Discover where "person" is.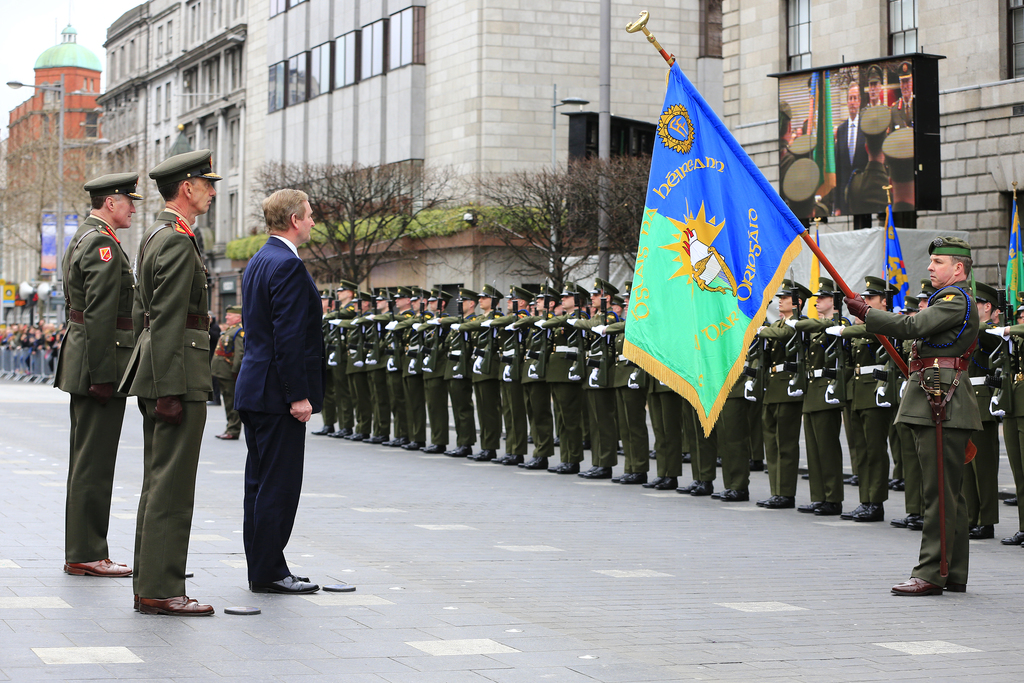
Discovered at [left=228, top=194, right=318, bottom=598].
